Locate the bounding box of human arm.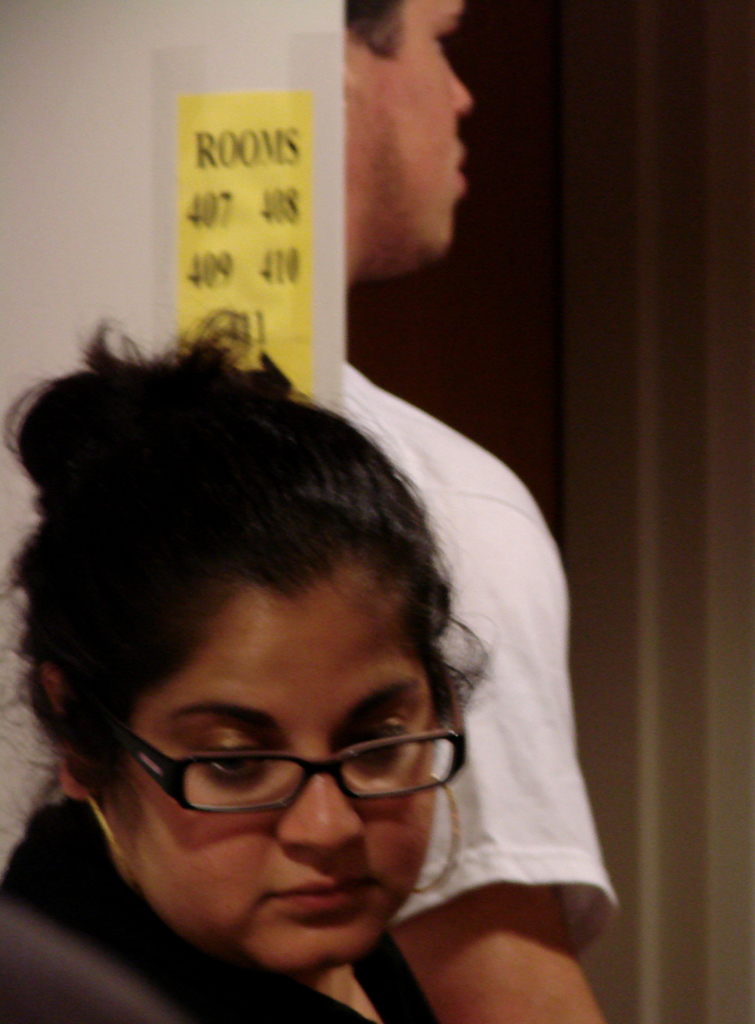
Bounding box: left=374, top=460, right=609, bottom=1016.
